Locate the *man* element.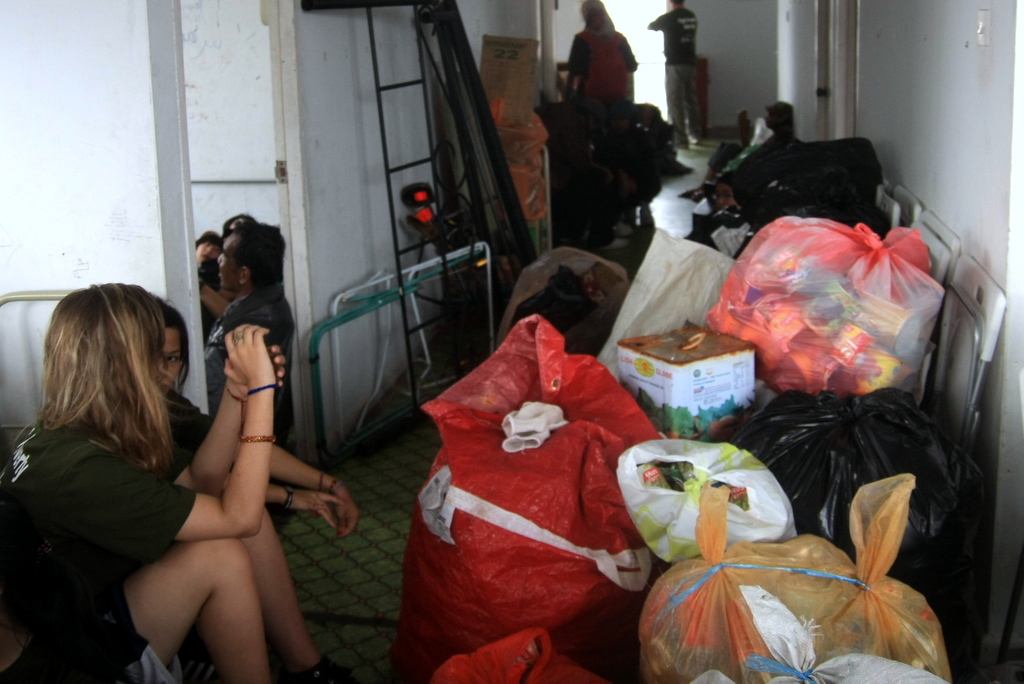
Element bbox: locate(649, 0, 704, 148).
